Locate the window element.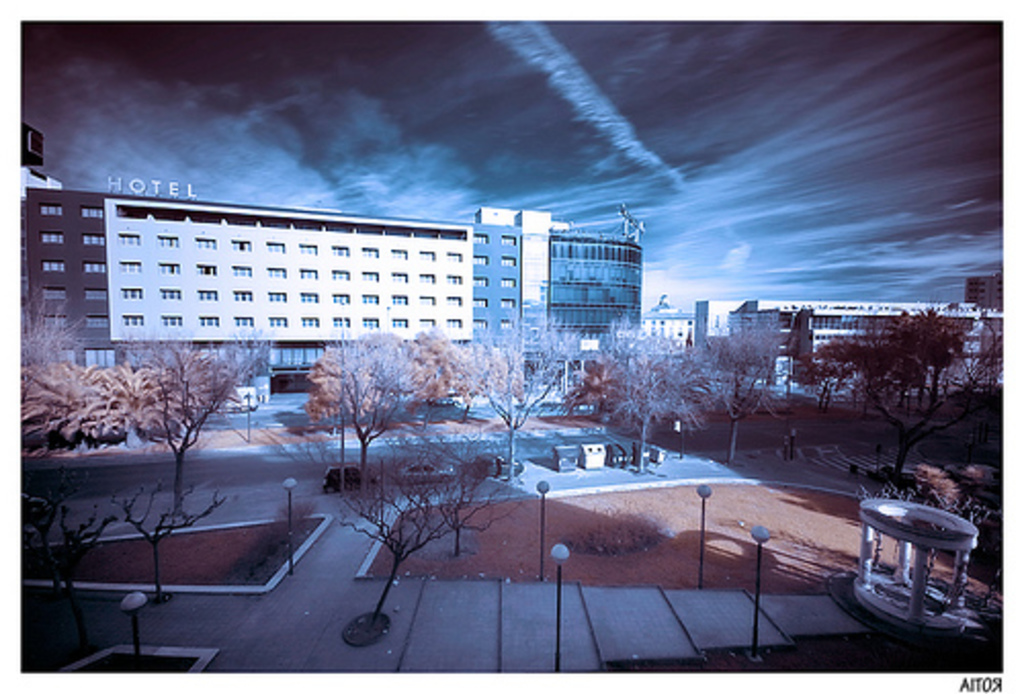
Element bbox: <bbox>229, 287, 256, 303</bbox>.
